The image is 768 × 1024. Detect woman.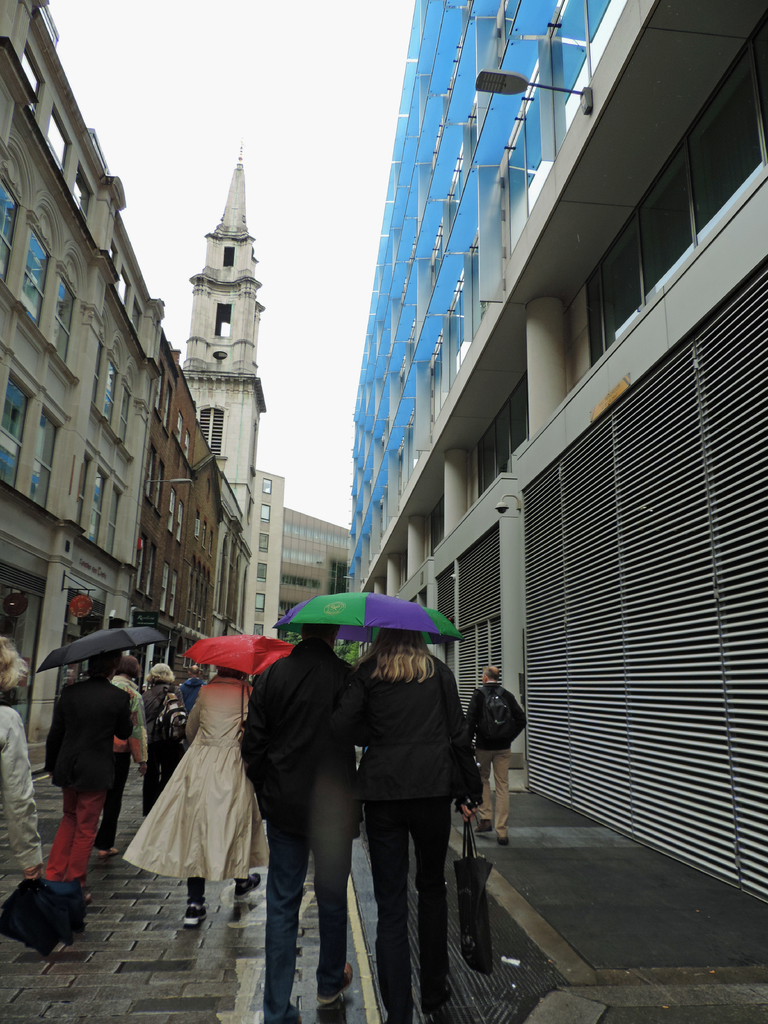
Detection: {"x1": 351, "y1": 628, "x2": 482, "y2": 1023}.
